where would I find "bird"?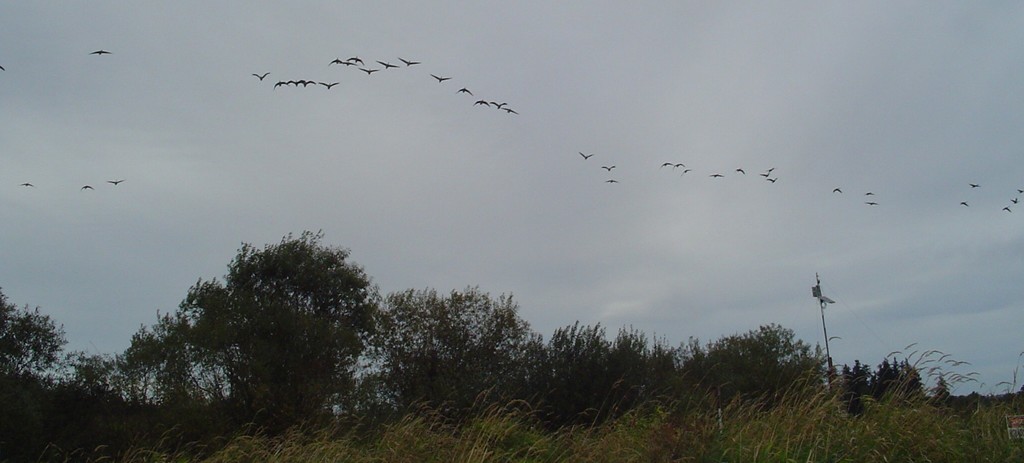
At bbox=(666, 160, 670, 168).
